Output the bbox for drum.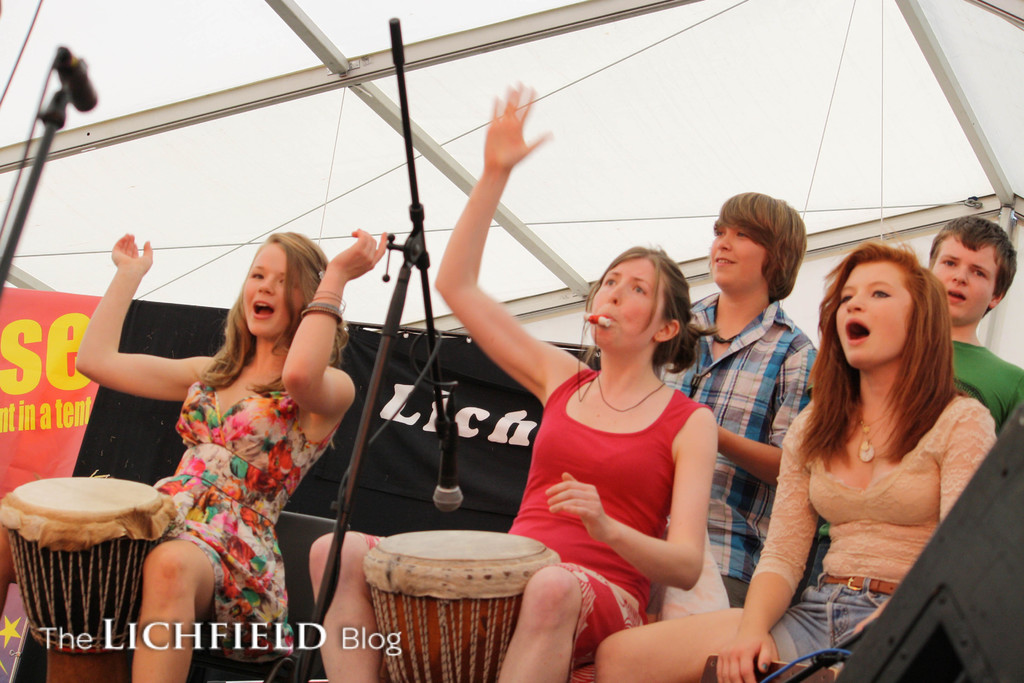
[0, 473, 181, 657].
